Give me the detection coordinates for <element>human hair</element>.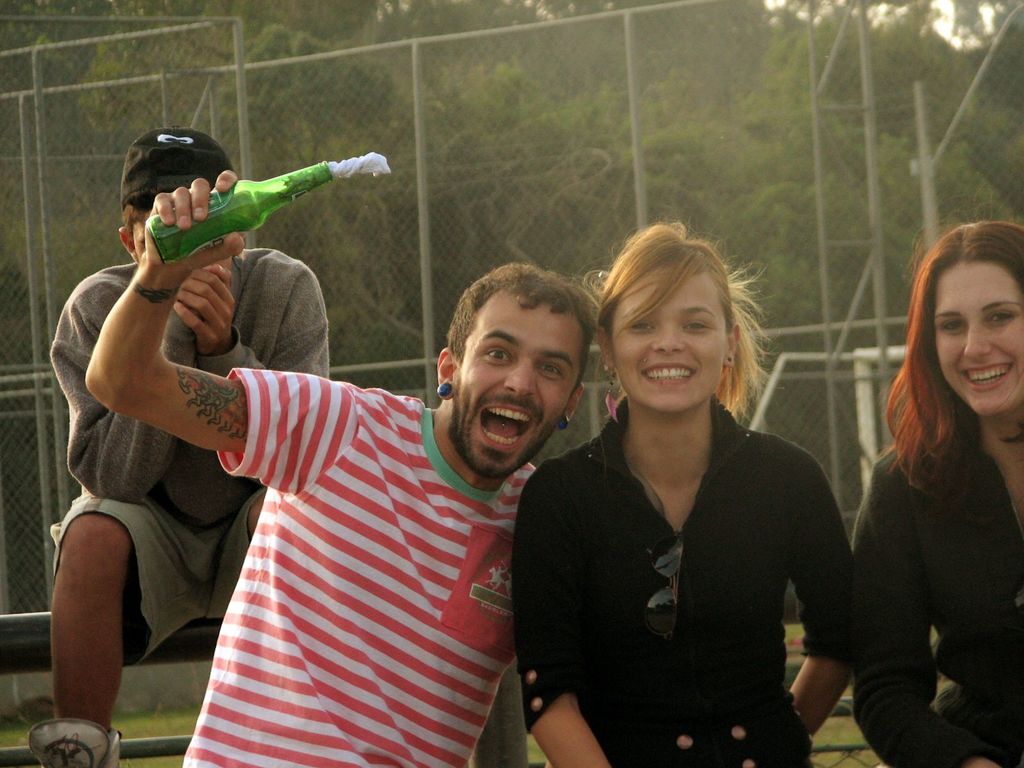
rect(588, 220, 765, 418).
